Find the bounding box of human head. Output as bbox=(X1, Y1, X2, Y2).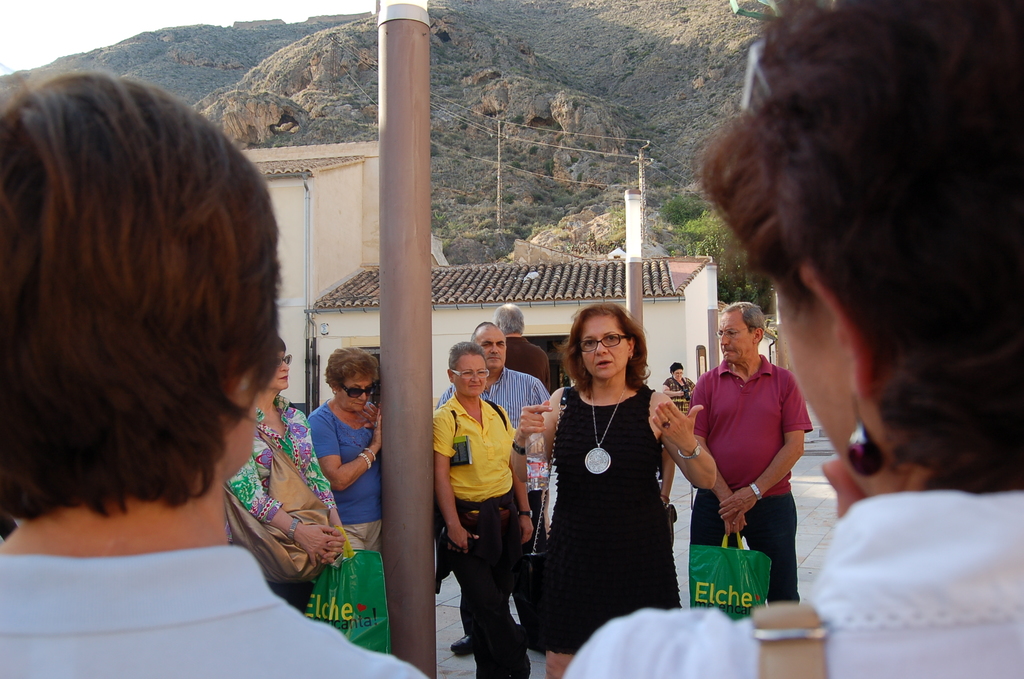
bbox=(781, 0, 1023, 491).
